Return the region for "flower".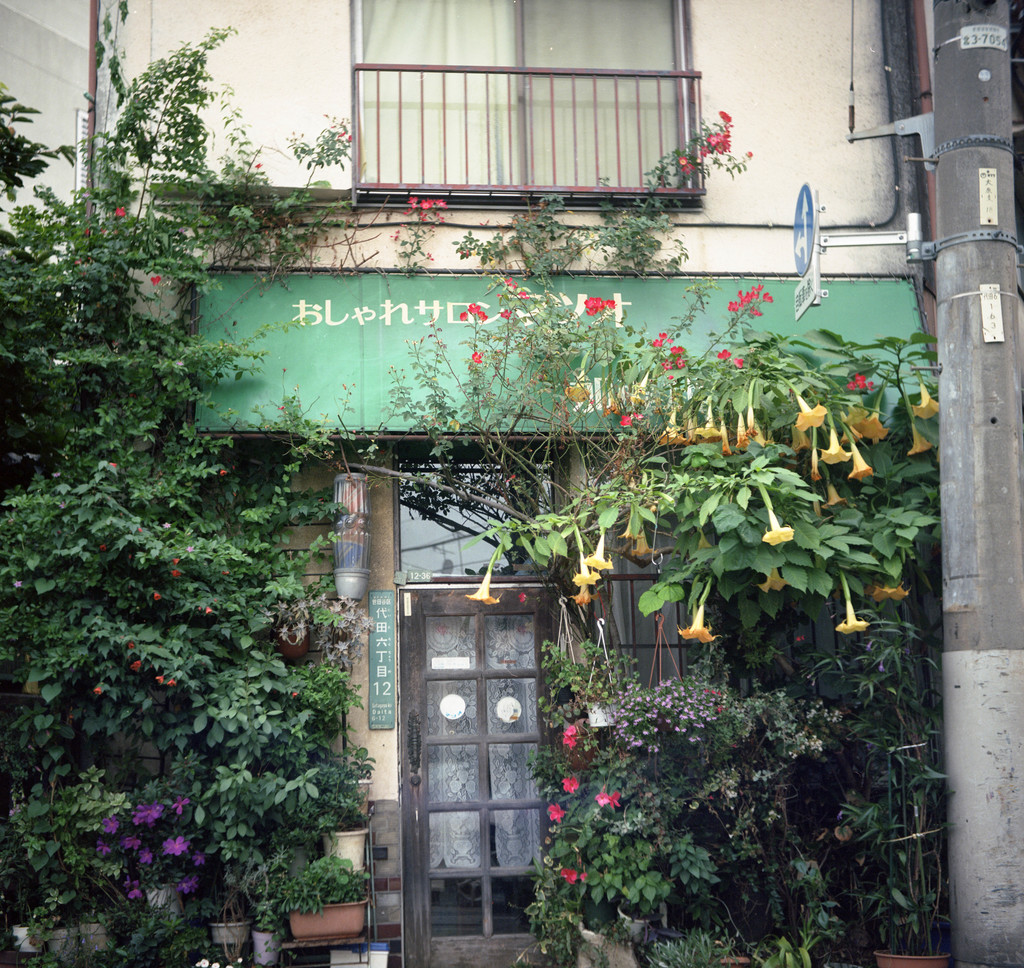
571,583,593,601.
